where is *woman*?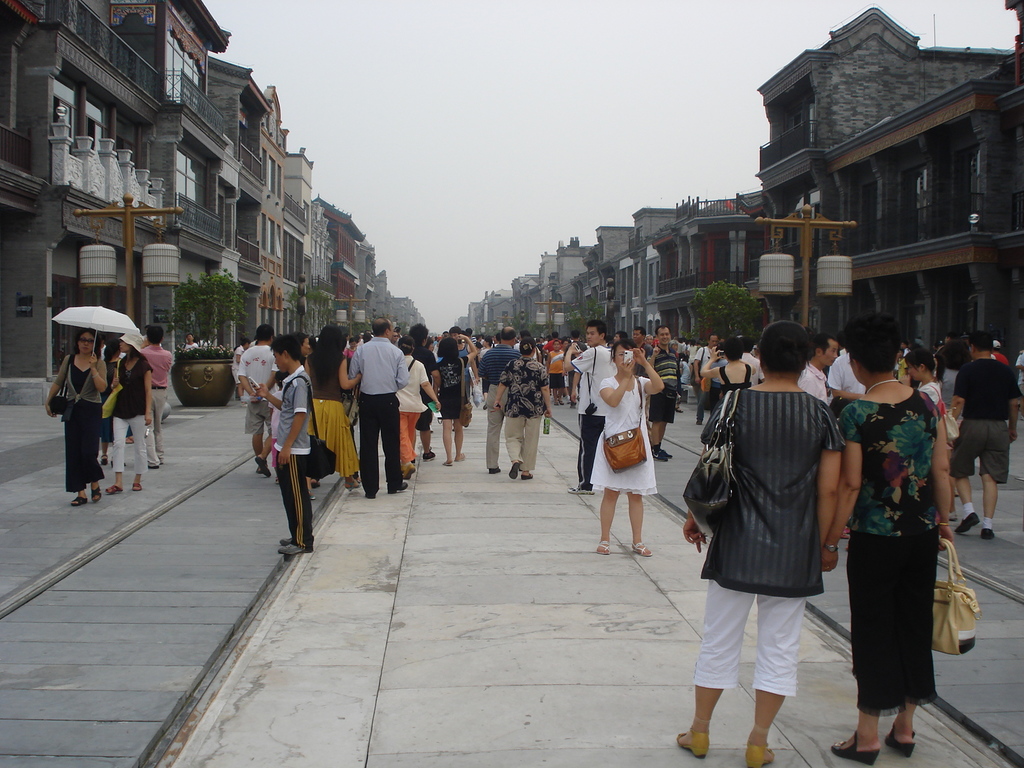
region(396, 335, 443, 482).
